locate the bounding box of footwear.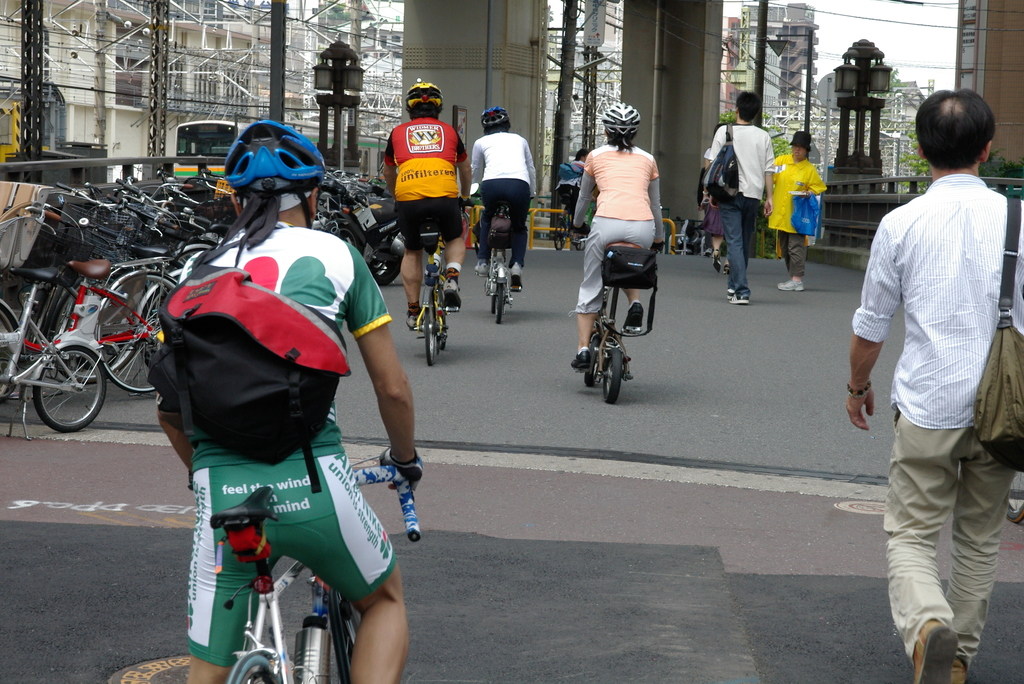
Bounding box: {"left": 403, "top": 311, "right": 424, "bottom": 331}.
